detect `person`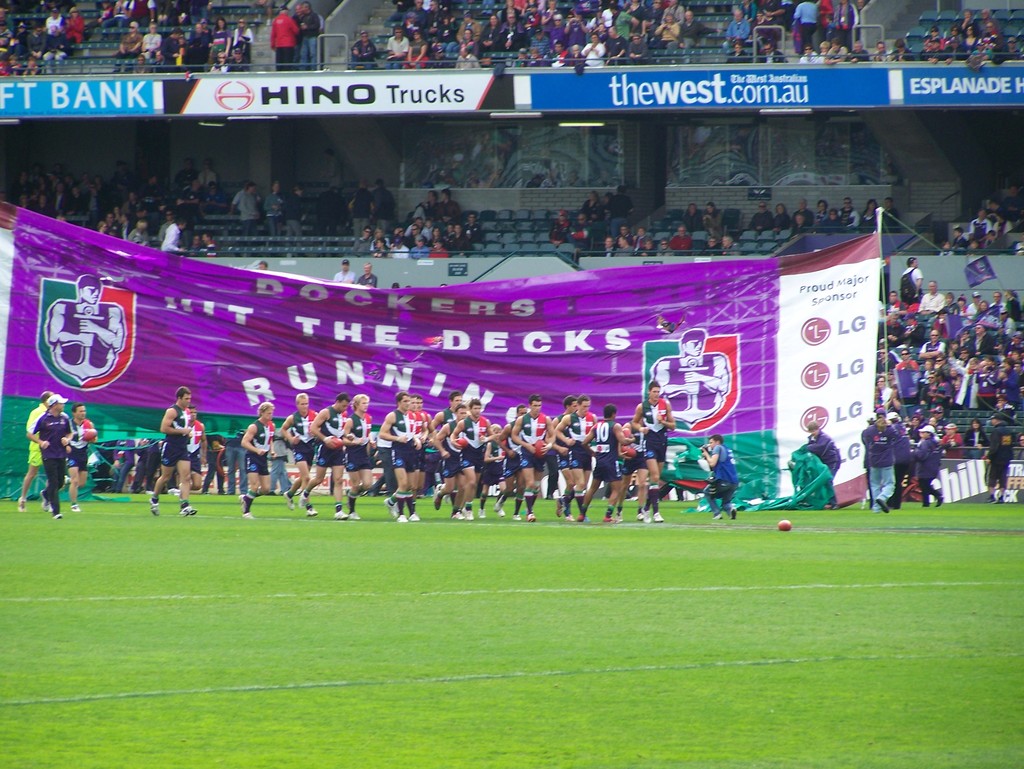
[x1=141, y1=385, x2=191, y2=511]
